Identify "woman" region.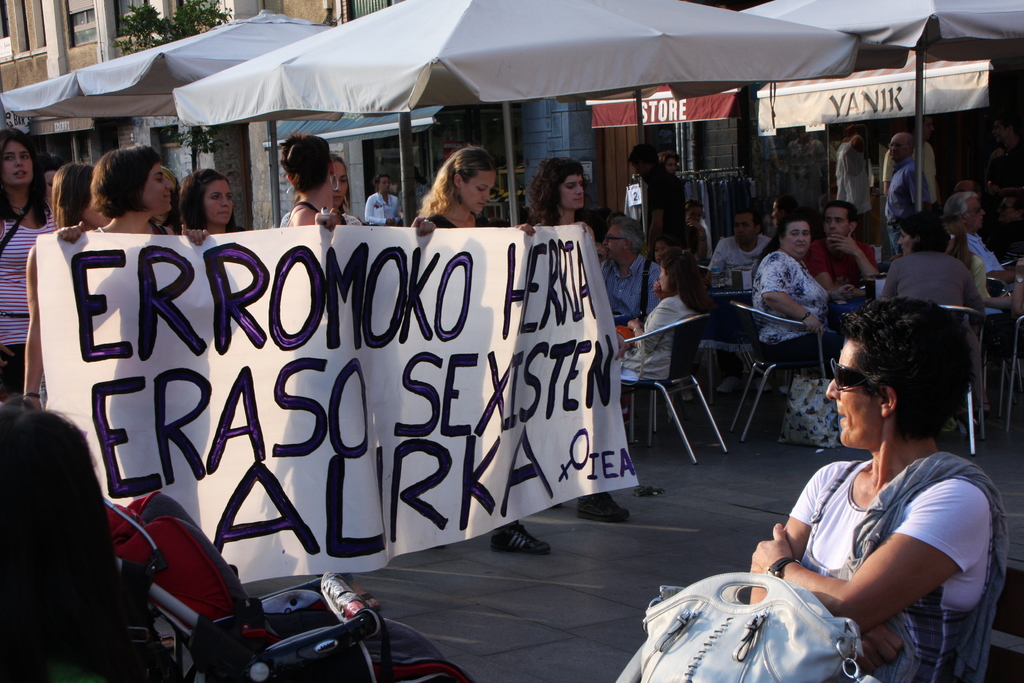
Region: rect(0, 123, 70, 426).
